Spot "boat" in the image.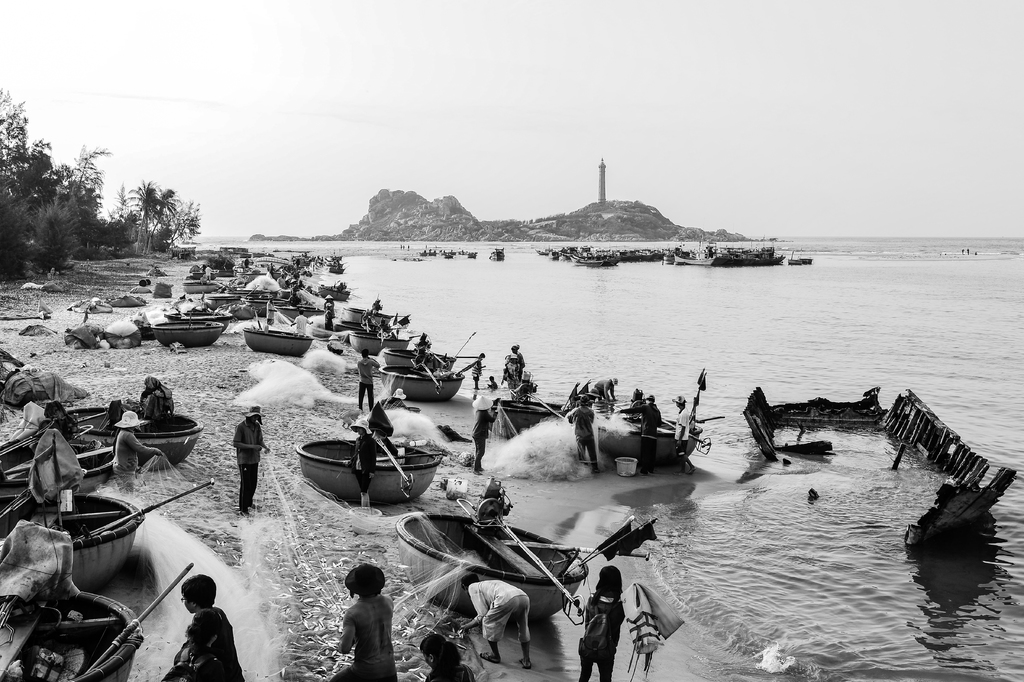
"boat" found at x1=351 y1=327 x2=409 y2=356.
